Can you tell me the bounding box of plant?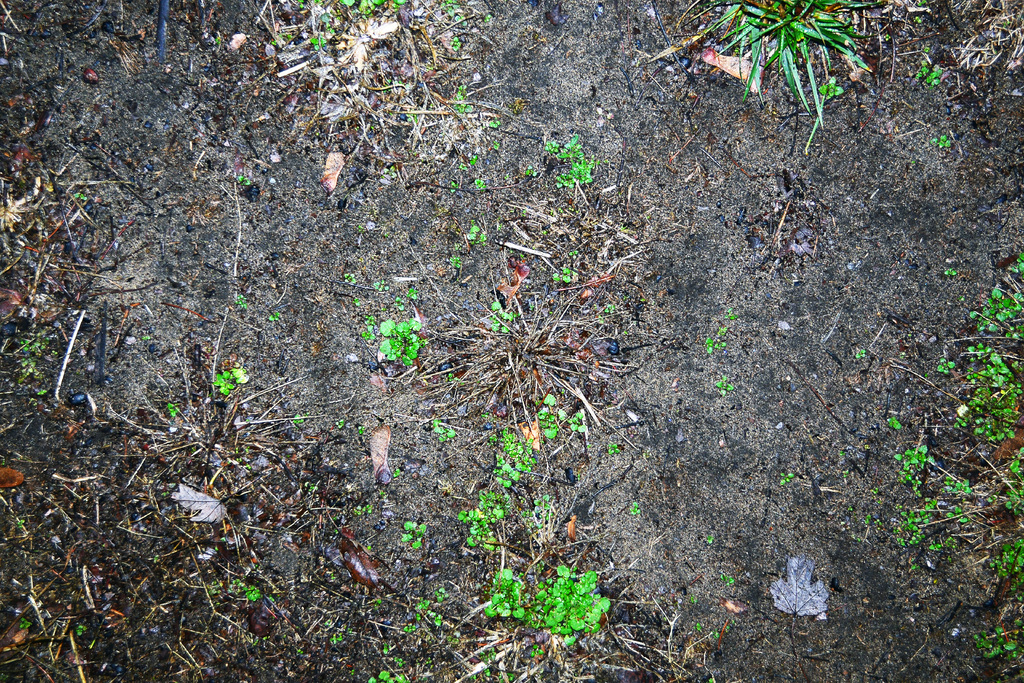
<region>432, 586, 449, 604</region>.
